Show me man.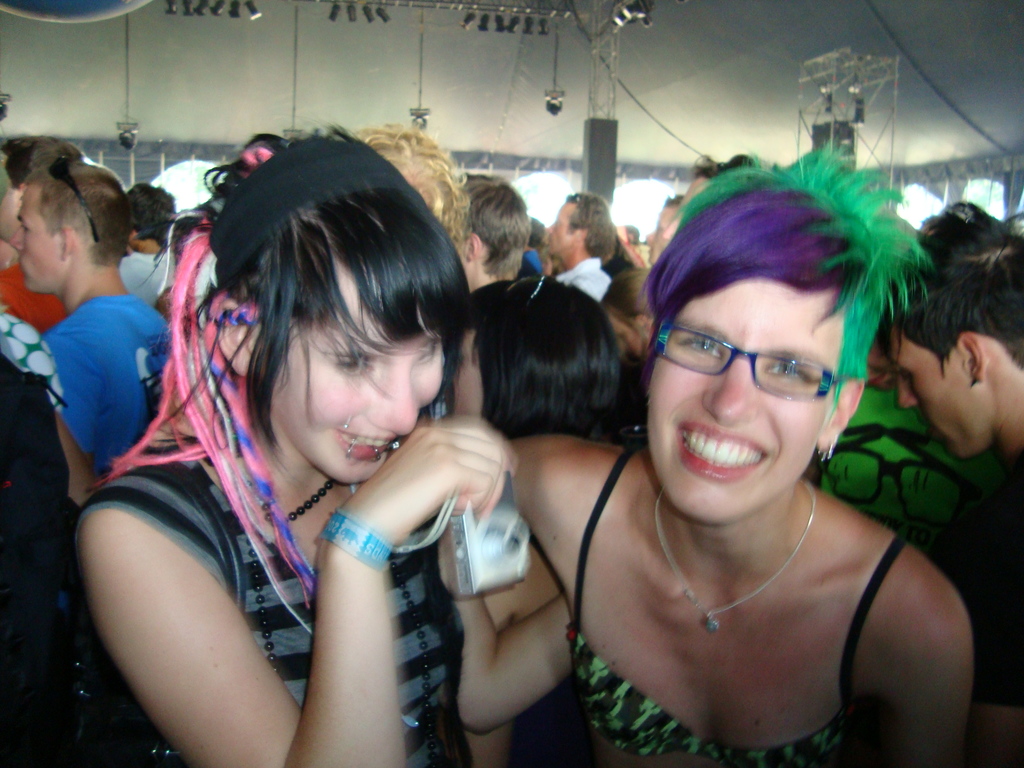
man is here: [x1=12, y1=151, x2=198, y2=486].
